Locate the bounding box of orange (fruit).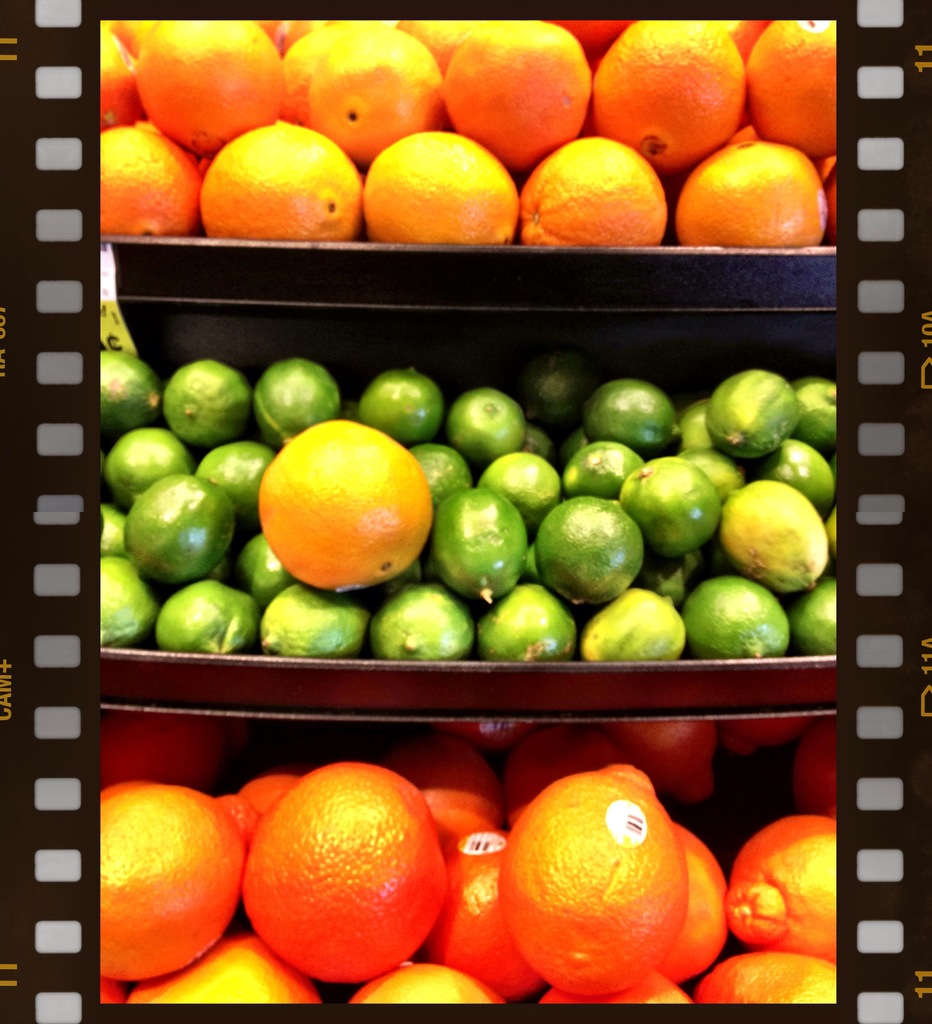
Bounding box: <bbox>739, 799, 835, 951</bbox>.
